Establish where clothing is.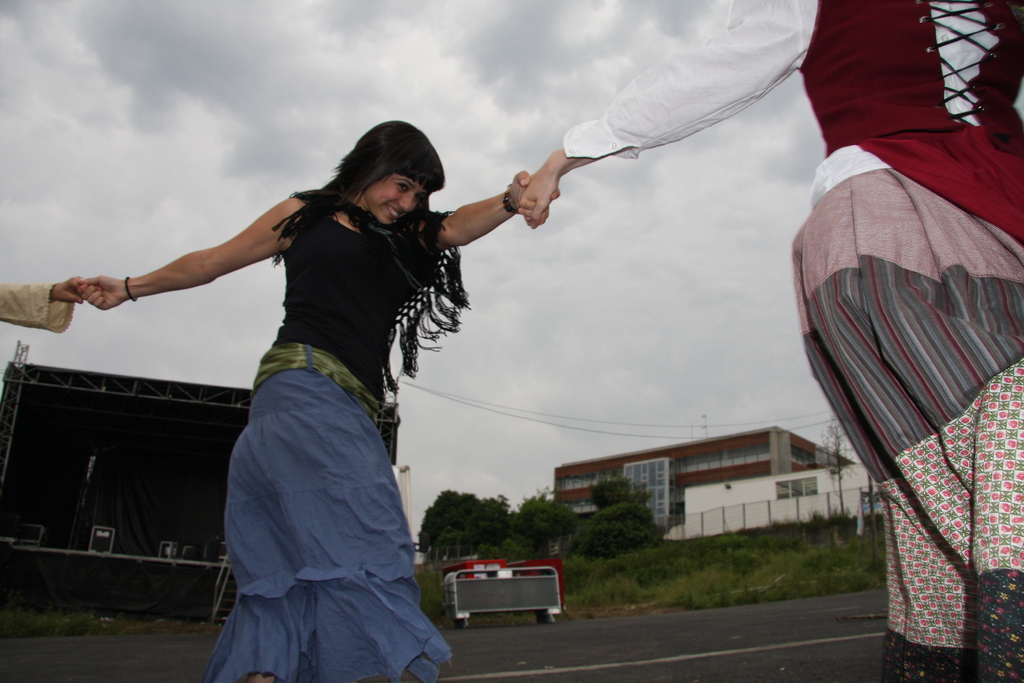
Established at 0/284/74/334.
